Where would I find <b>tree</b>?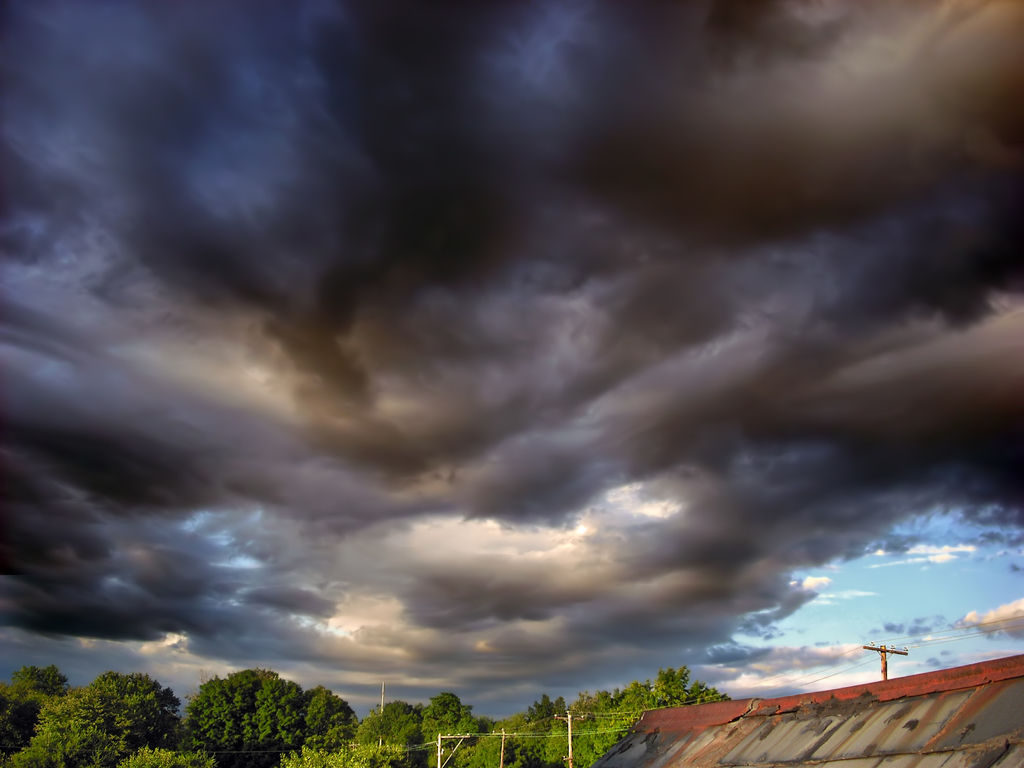
At 5:683:141:767.
